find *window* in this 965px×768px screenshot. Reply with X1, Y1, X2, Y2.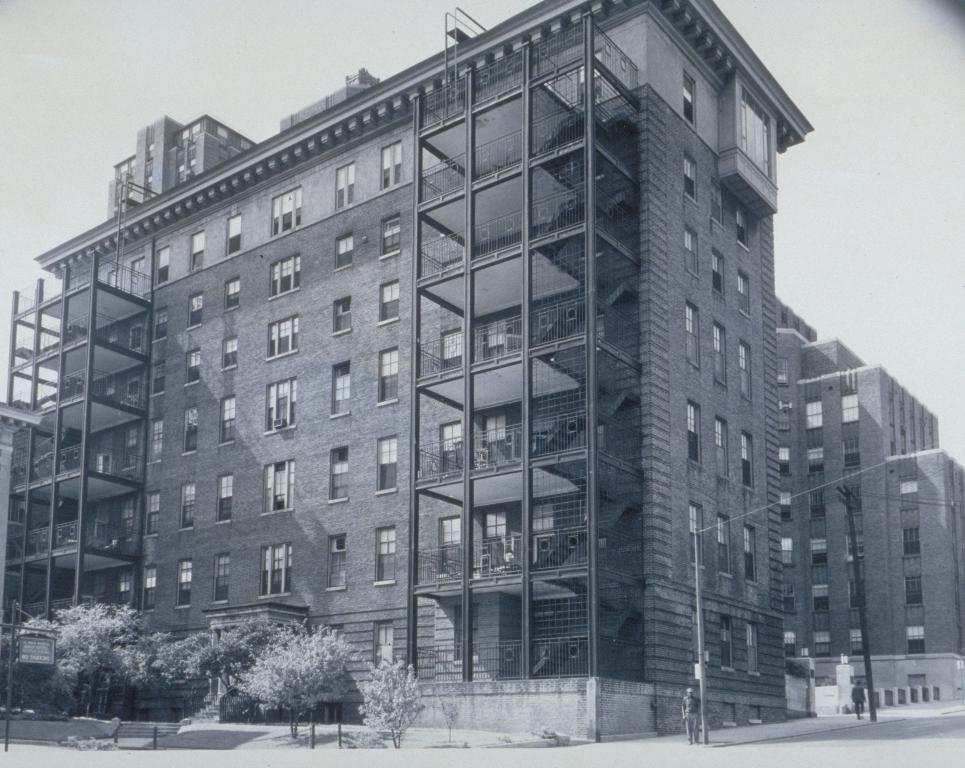
489, 414, 504, 466.
